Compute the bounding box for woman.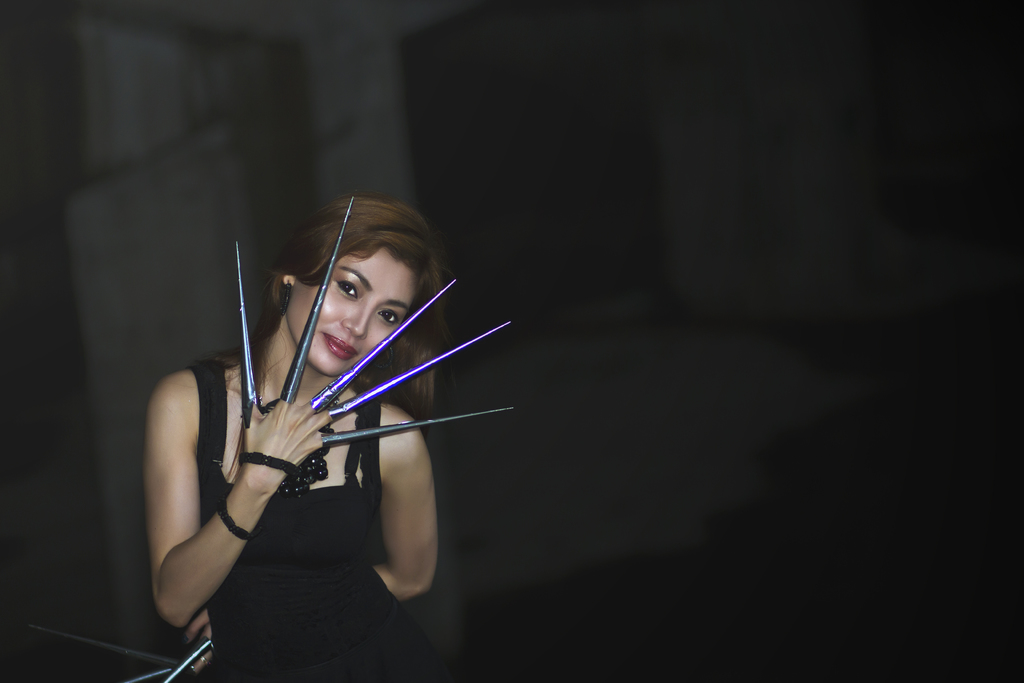
bbox=[113, 170, 503, 673].
